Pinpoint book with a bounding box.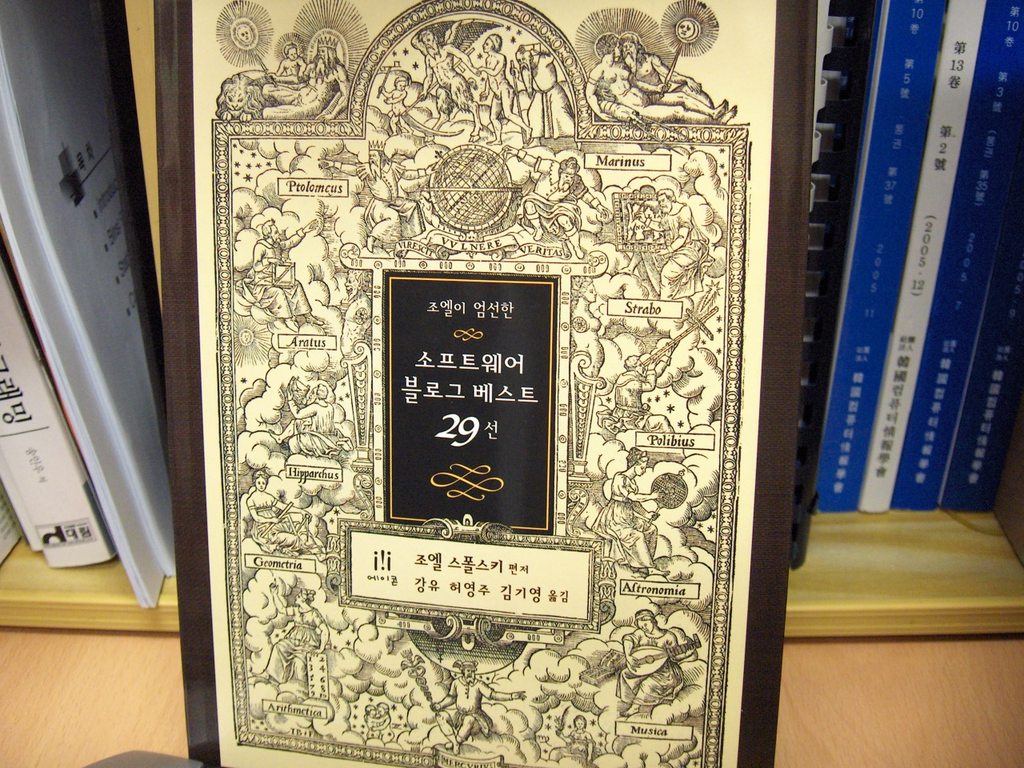
858, 0, 986, 515.
